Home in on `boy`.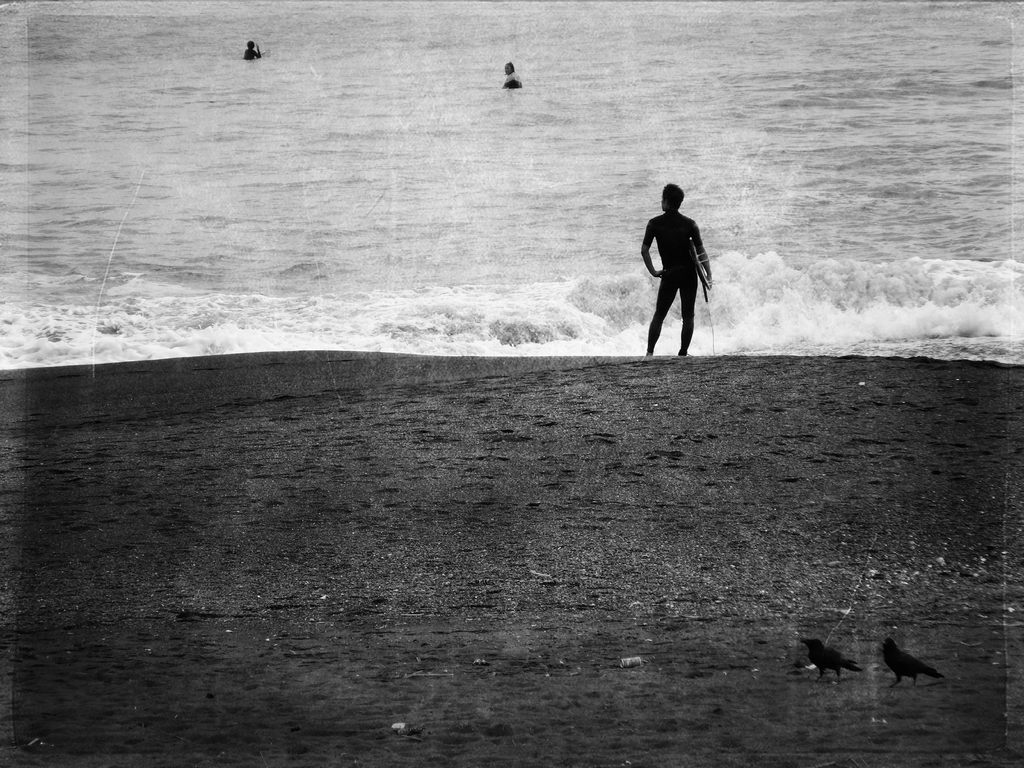
Homed in at x1=631, y1=173, x2=724, y2=356.
